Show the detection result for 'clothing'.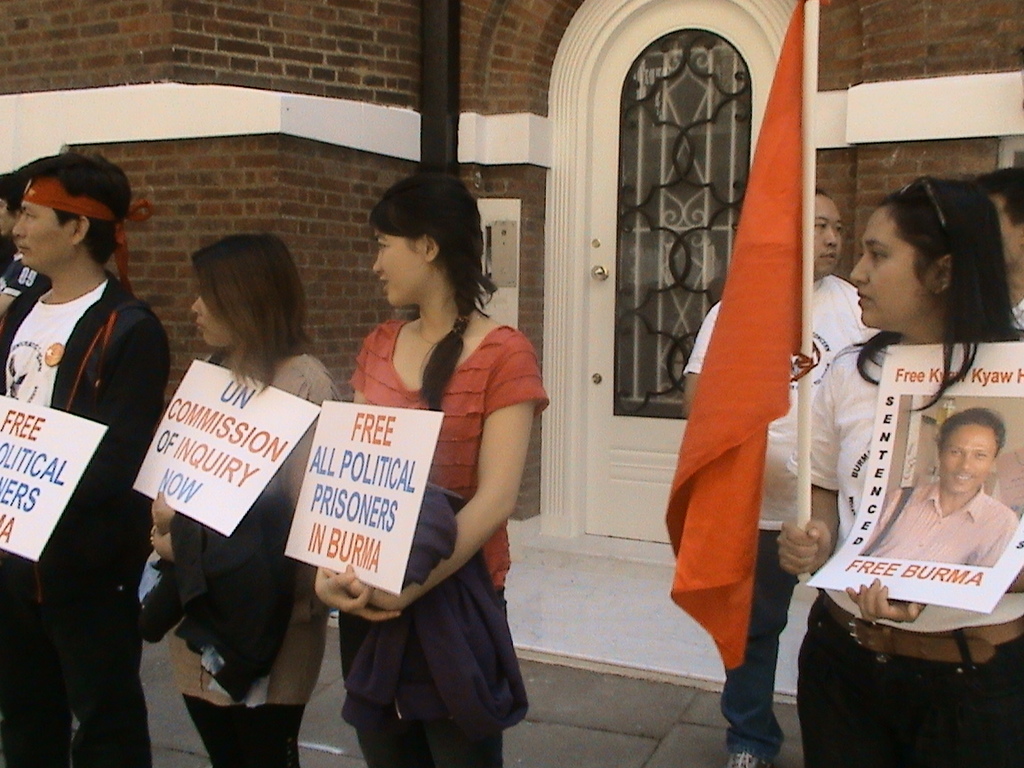
pyautogui.locateOnScreen(0, 255, 44, 296).
